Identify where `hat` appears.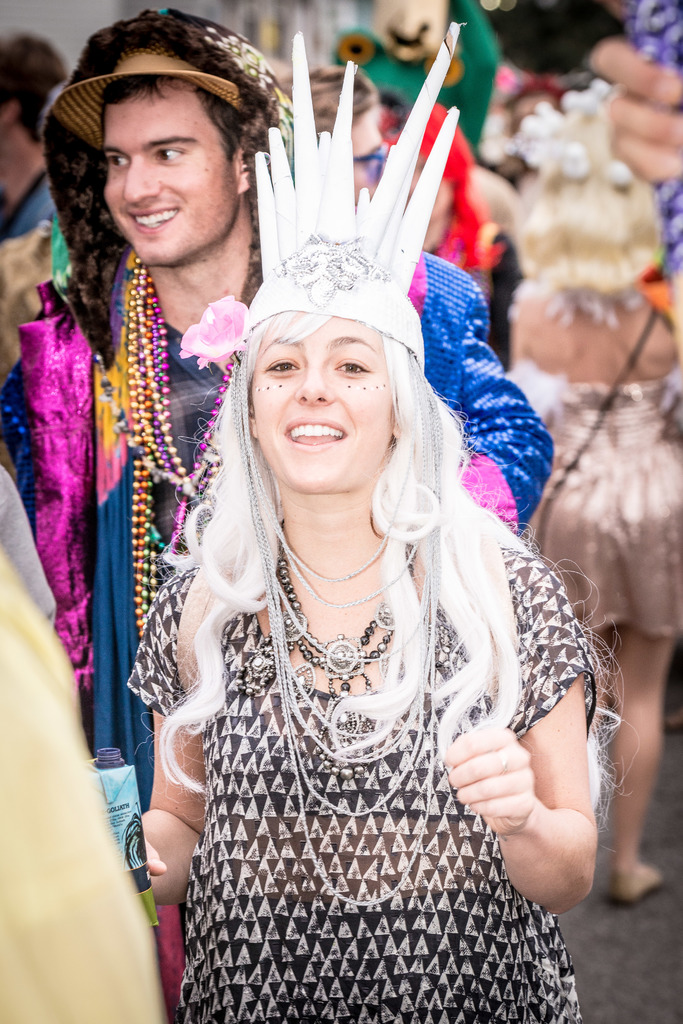
Appears at bbox=(40, 5, 284, 180).
